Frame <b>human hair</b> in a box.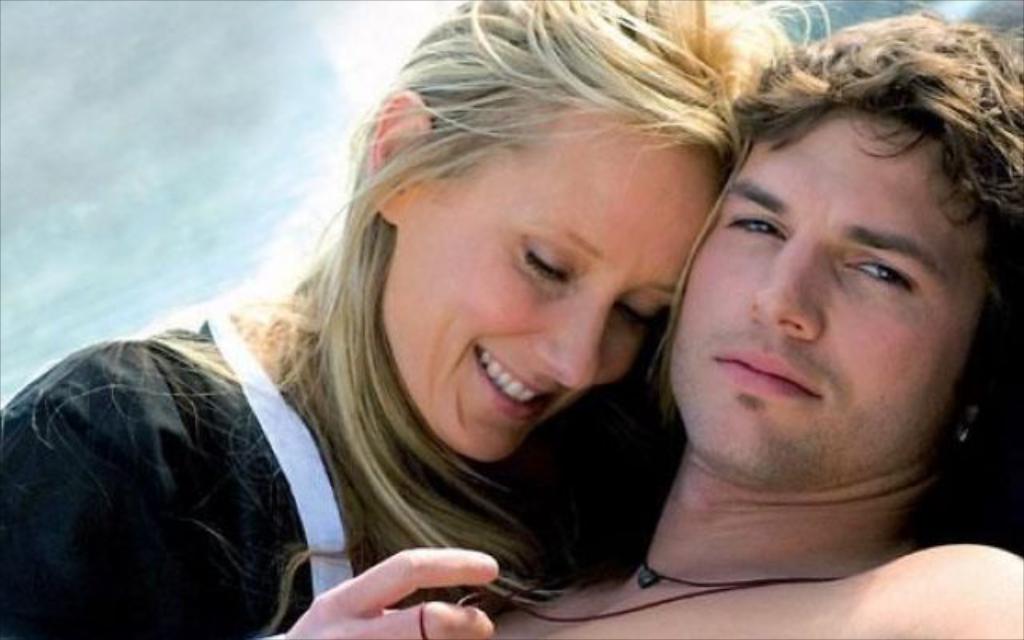
bbox=(78, 26, 867, 566).
